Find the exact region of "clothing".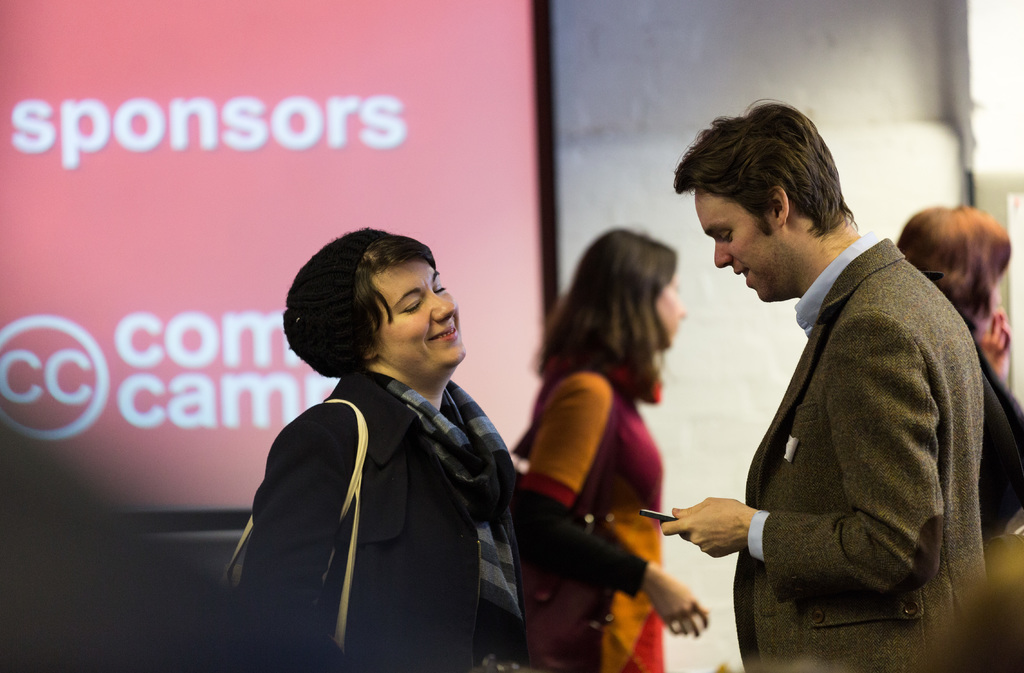
Exact region: BBox(962, 306, 1023, 540).
